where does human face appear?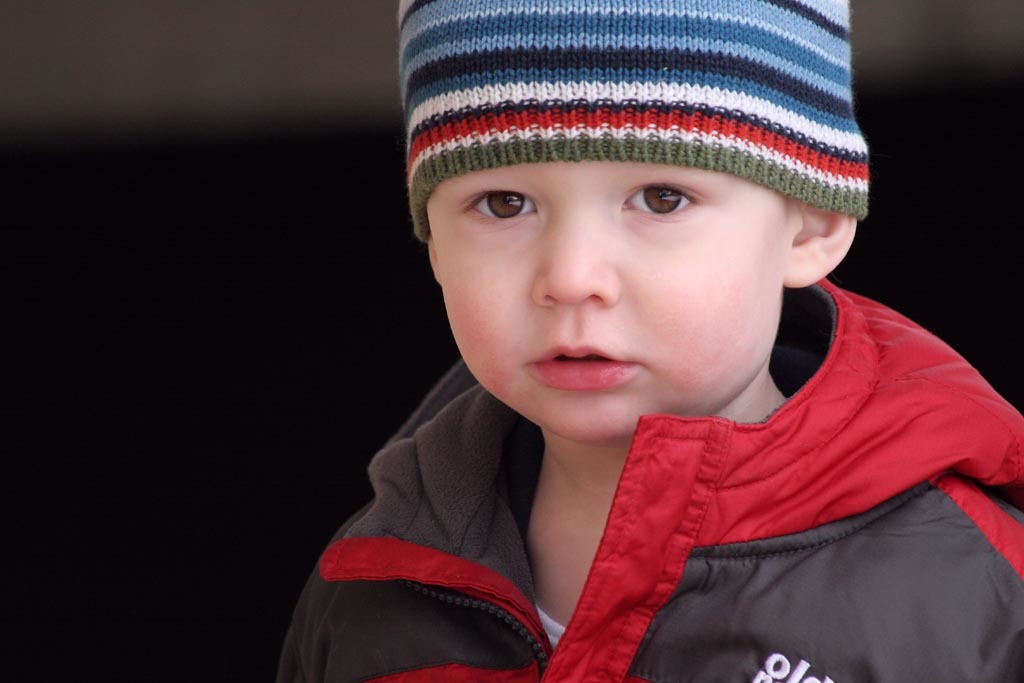
Appears at (x1=439, y1=162, x2=756, y2=429).
